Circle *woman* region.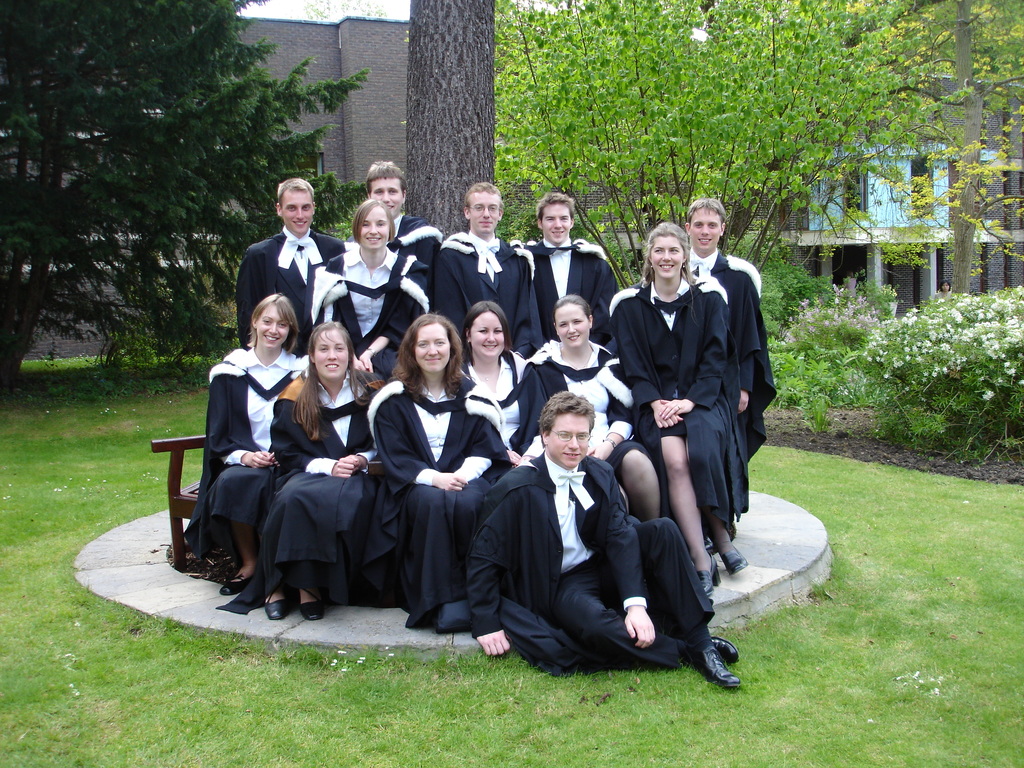
Region: 367:310:511:631.
